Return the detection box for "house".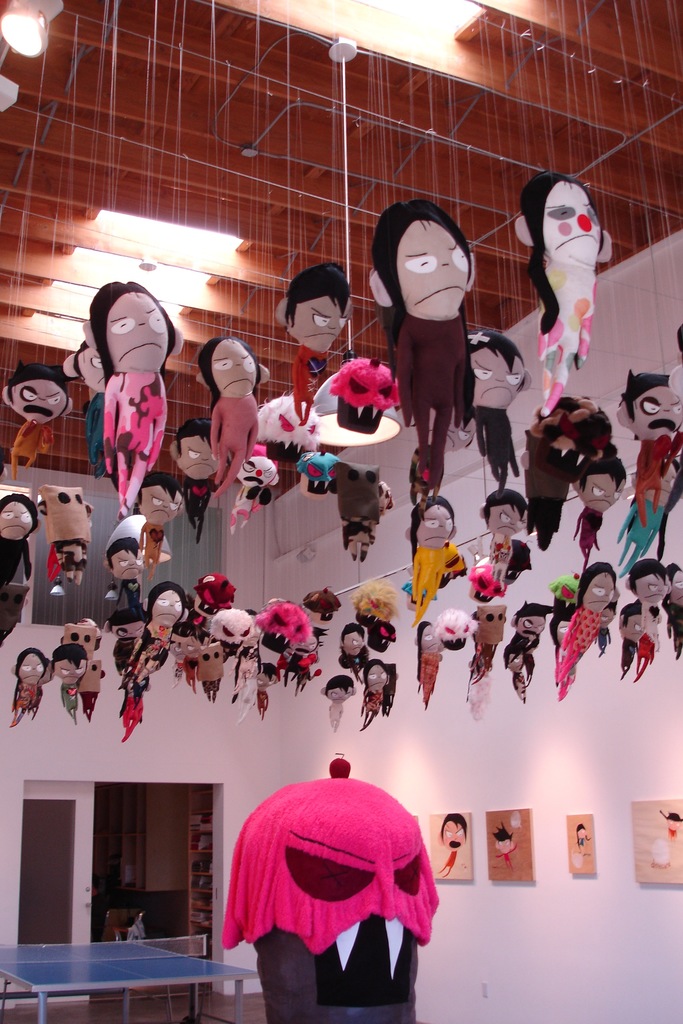
<region>0, 0, 682, 1023</region>.
